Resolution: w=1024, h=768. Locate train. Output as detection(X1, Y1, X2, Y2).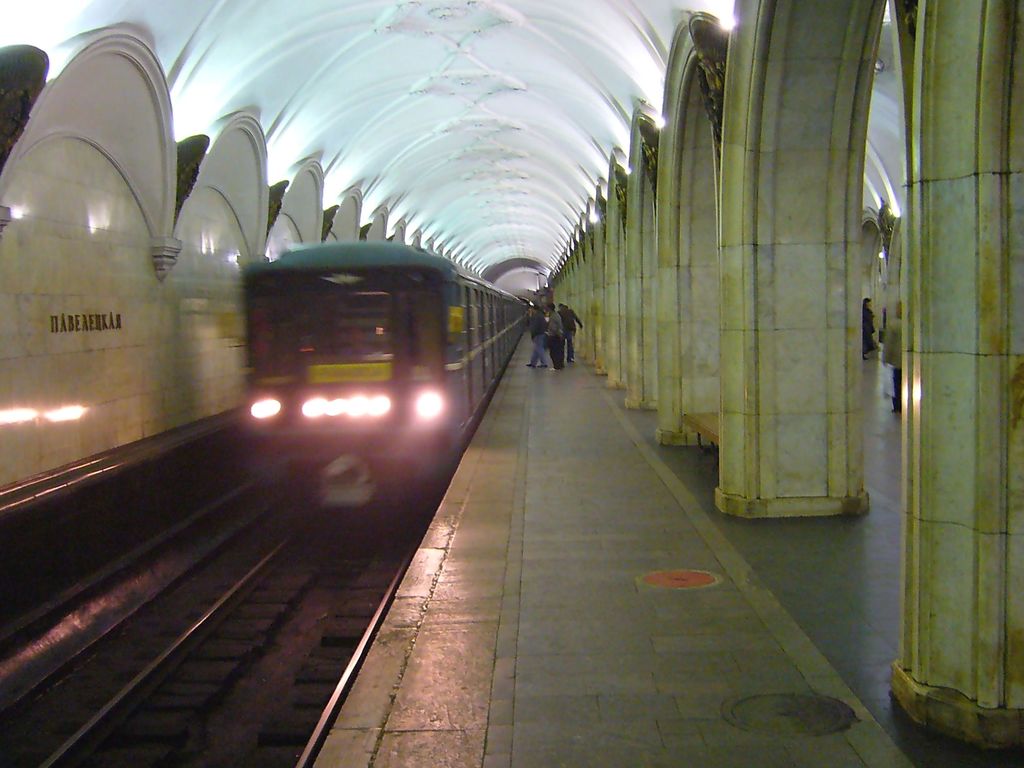
detection(240, 241, 533, 523).
